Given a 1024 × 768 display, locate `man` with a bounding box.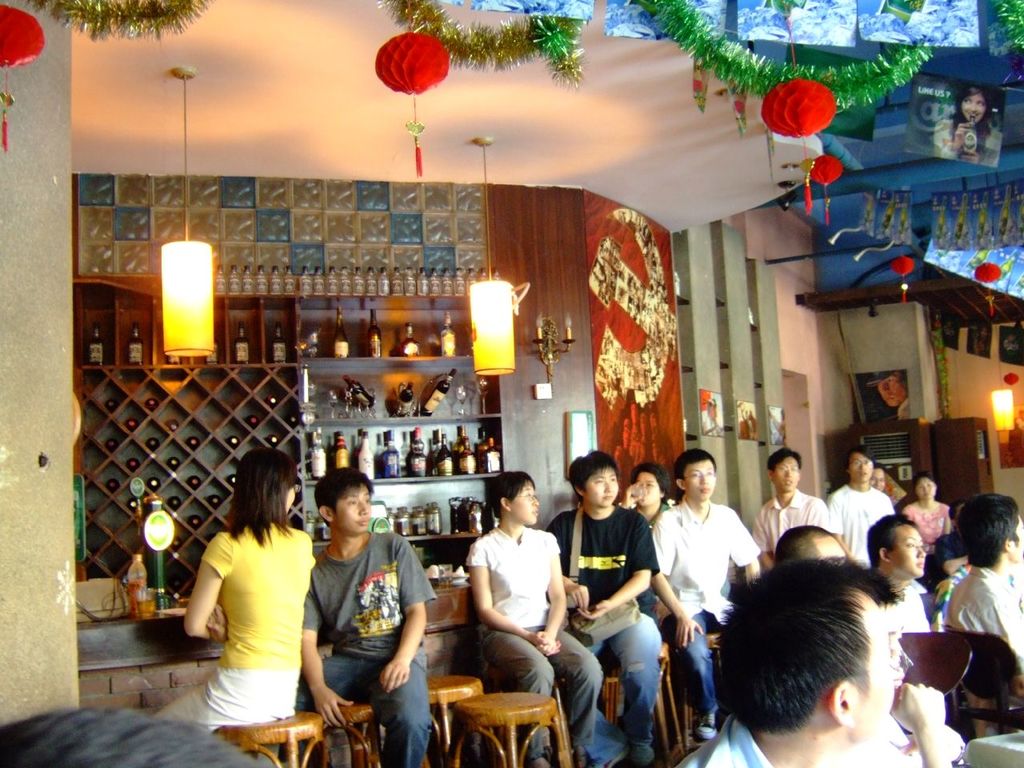
Located: <region>869, 507, 935, 638</region>.
